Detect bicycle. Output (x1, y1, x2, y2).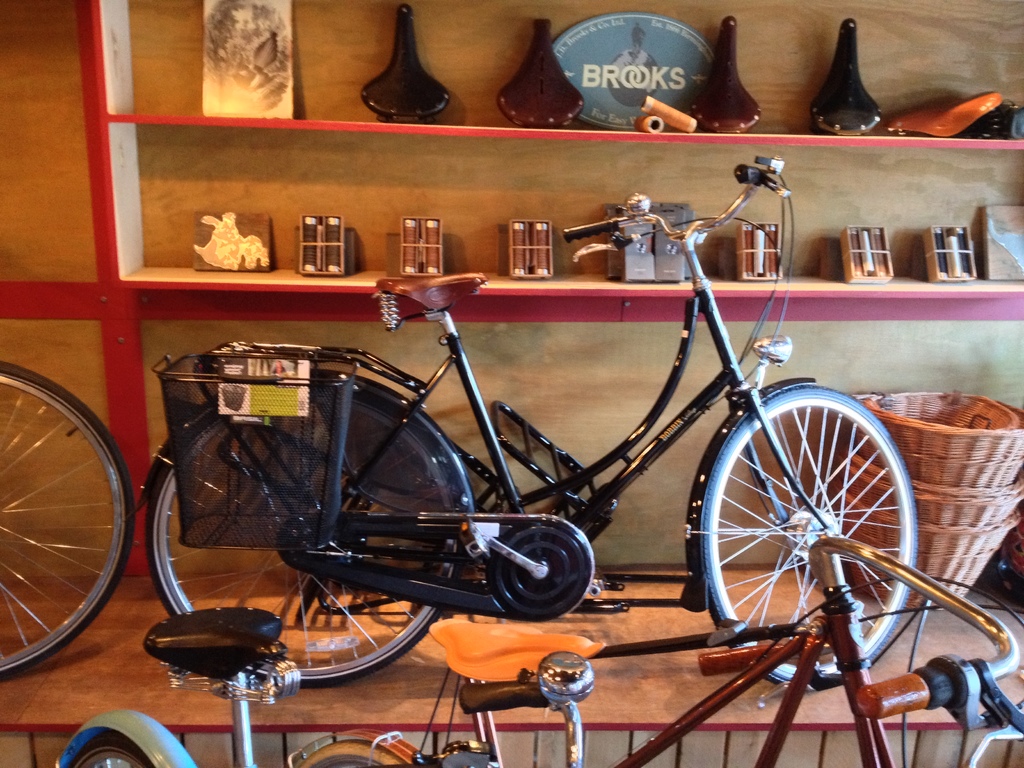
(135, 153, 920, 694).
